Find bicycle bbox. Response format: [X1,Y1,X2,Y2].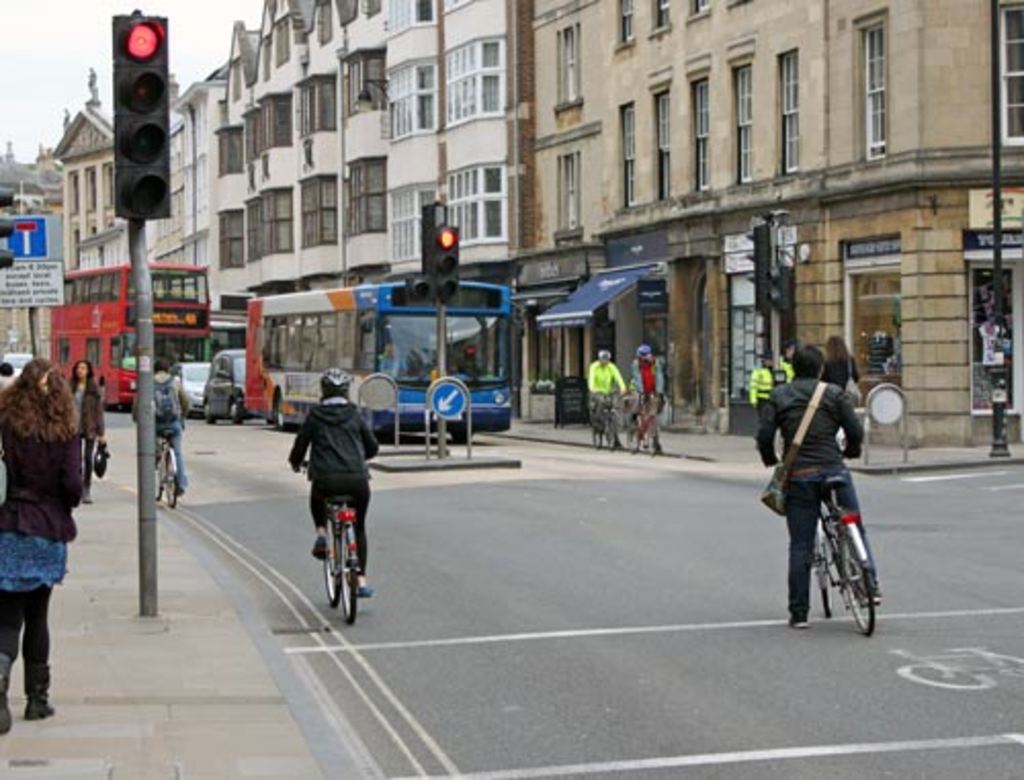
[592,387,625,457].
